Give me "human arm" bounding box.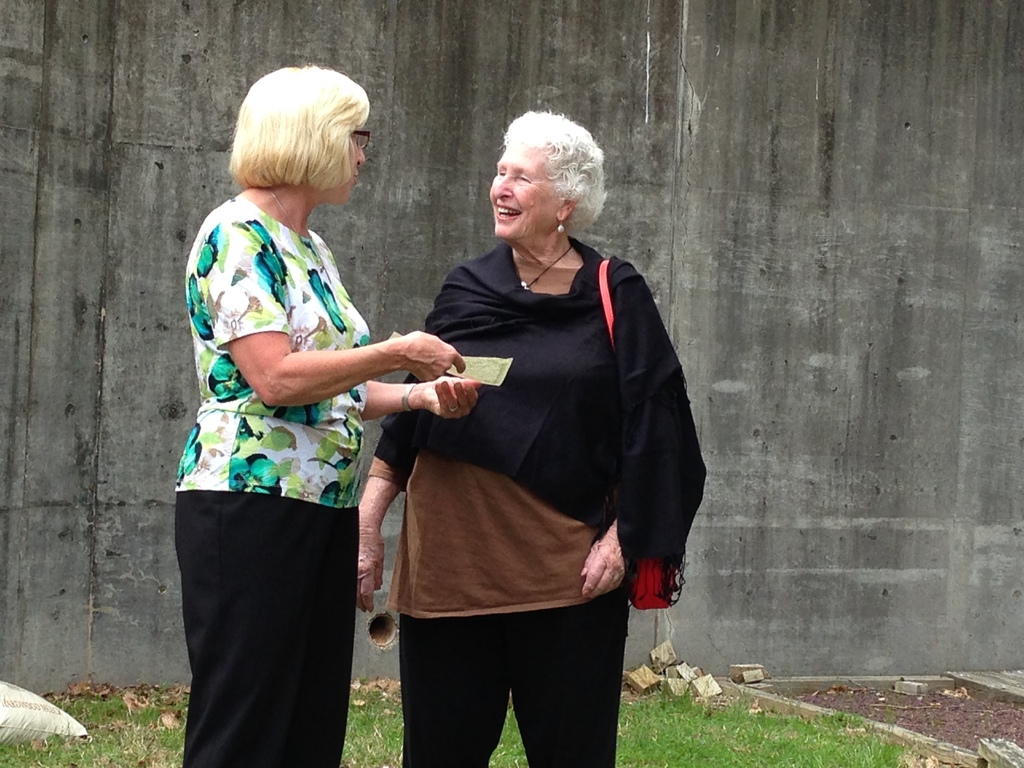
[left=354, top=306, right=433, bottom=614].
